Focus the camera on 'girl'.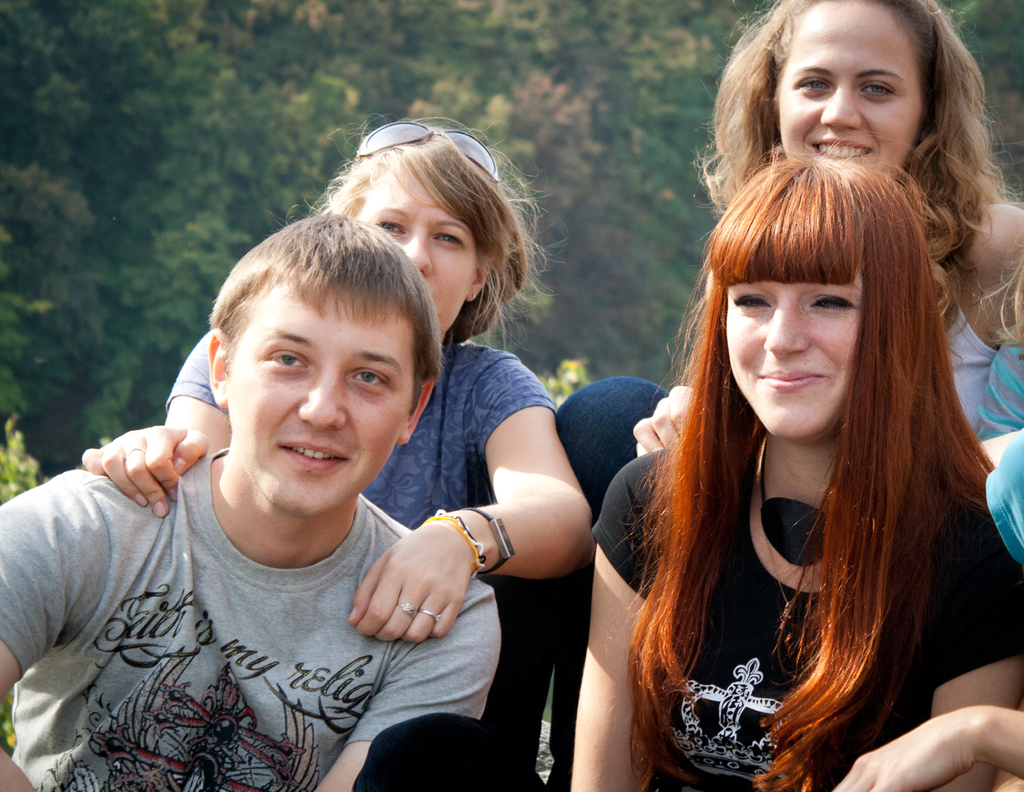
Focus region: 553, 1, 1023, 791.
